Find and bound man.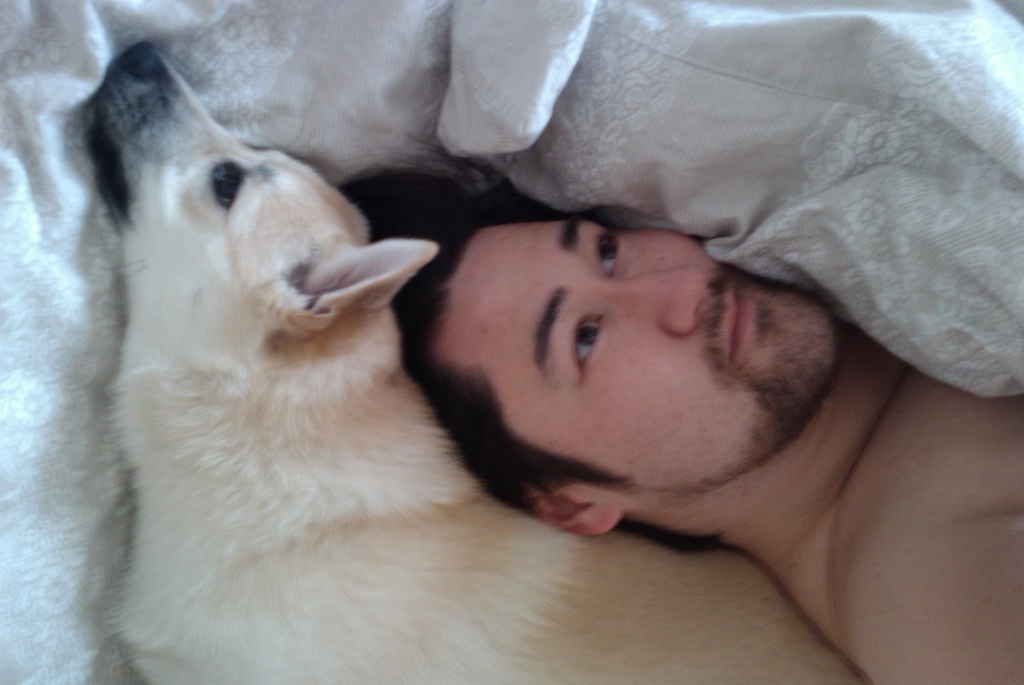
Bound: [left=400, top=179, right=1023, bottom=684].
